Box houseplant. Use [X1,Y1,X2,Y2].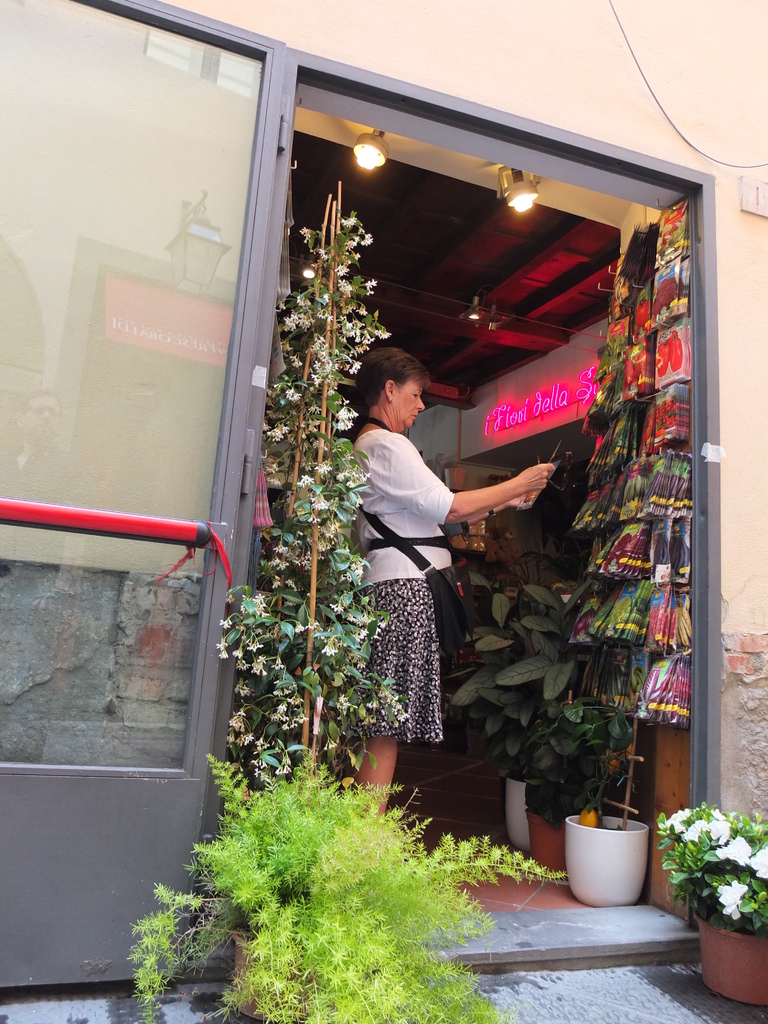
[216,179,417,888].
